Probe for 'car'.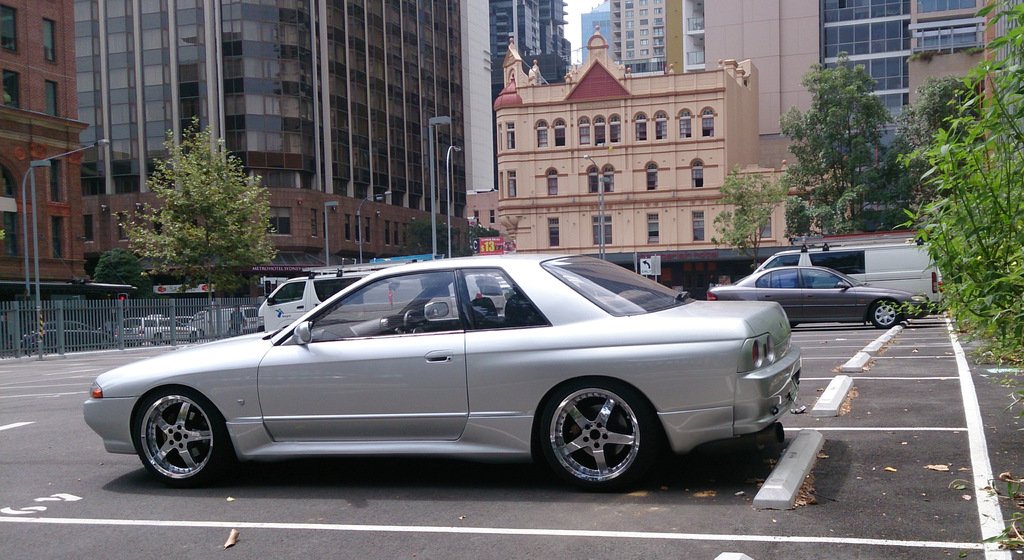
Probe result: x1=708, y1=259, x2=927, y2=326.
